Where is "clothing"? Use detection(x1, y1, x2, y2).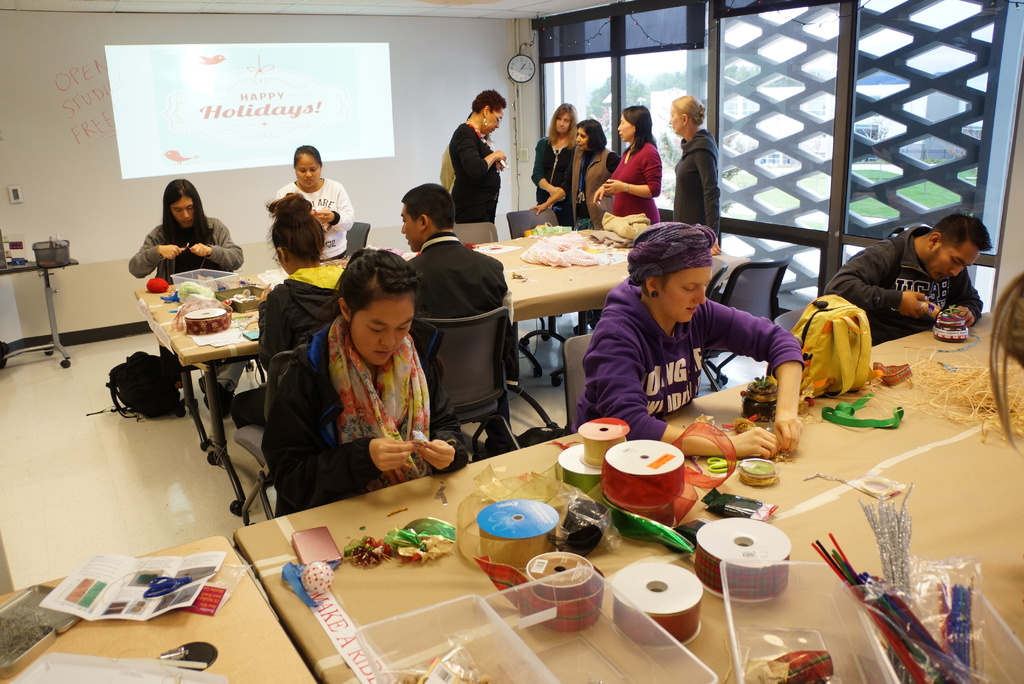
detection(230, 265, 352, 431).
